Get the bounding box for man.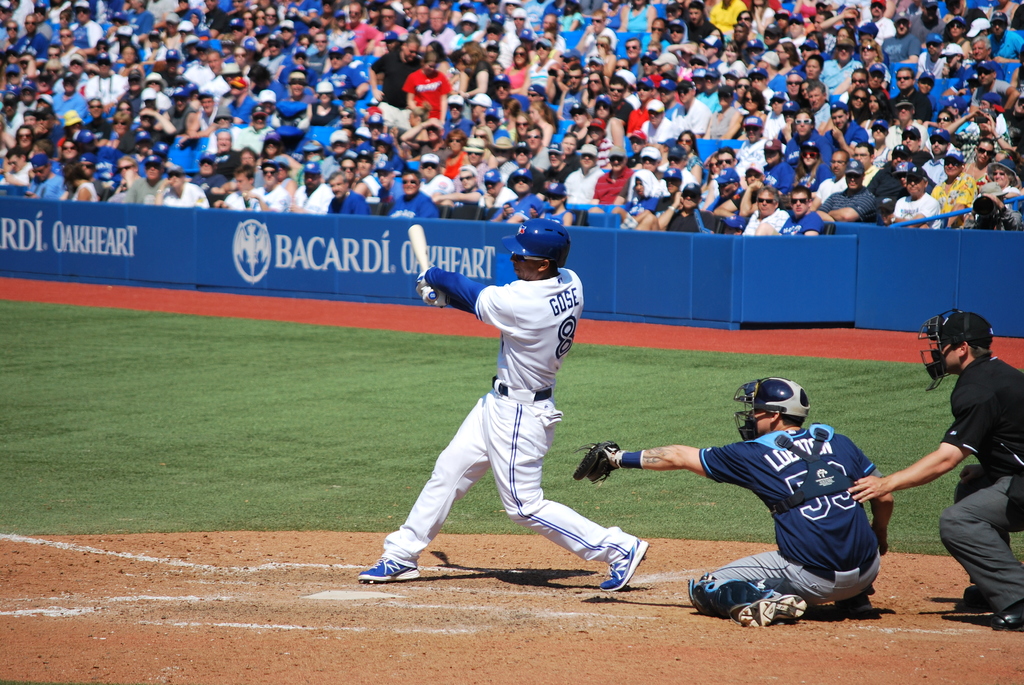
x1=900, y1=305, x2=1023, y2=613.
